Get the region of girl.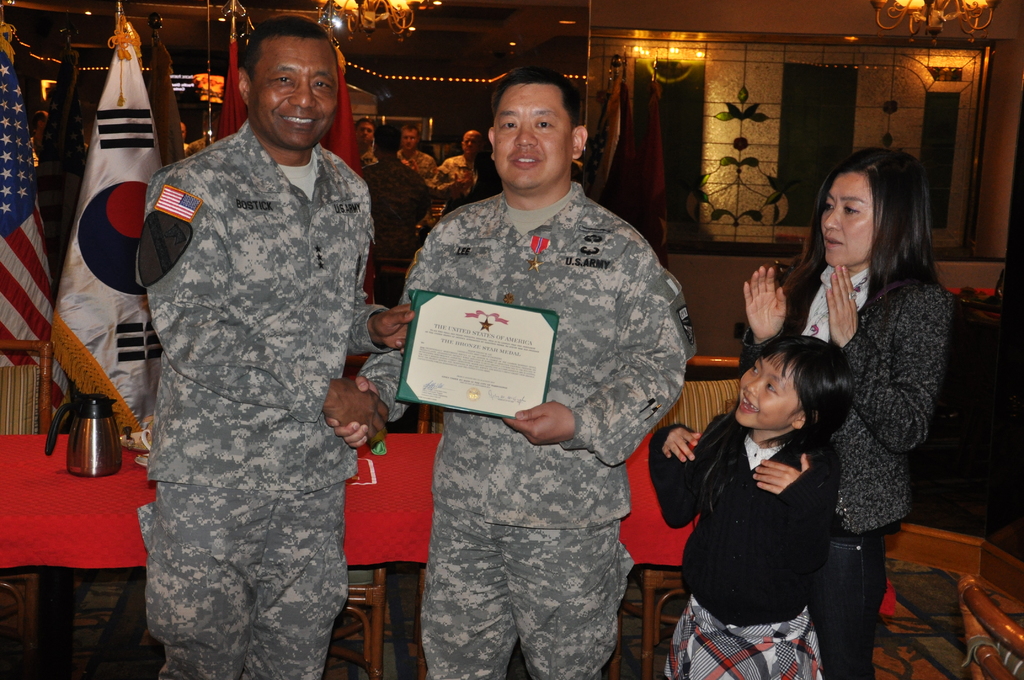
{"x1": 647, "y1": 336, "x2": 853, "y2": 679}.
